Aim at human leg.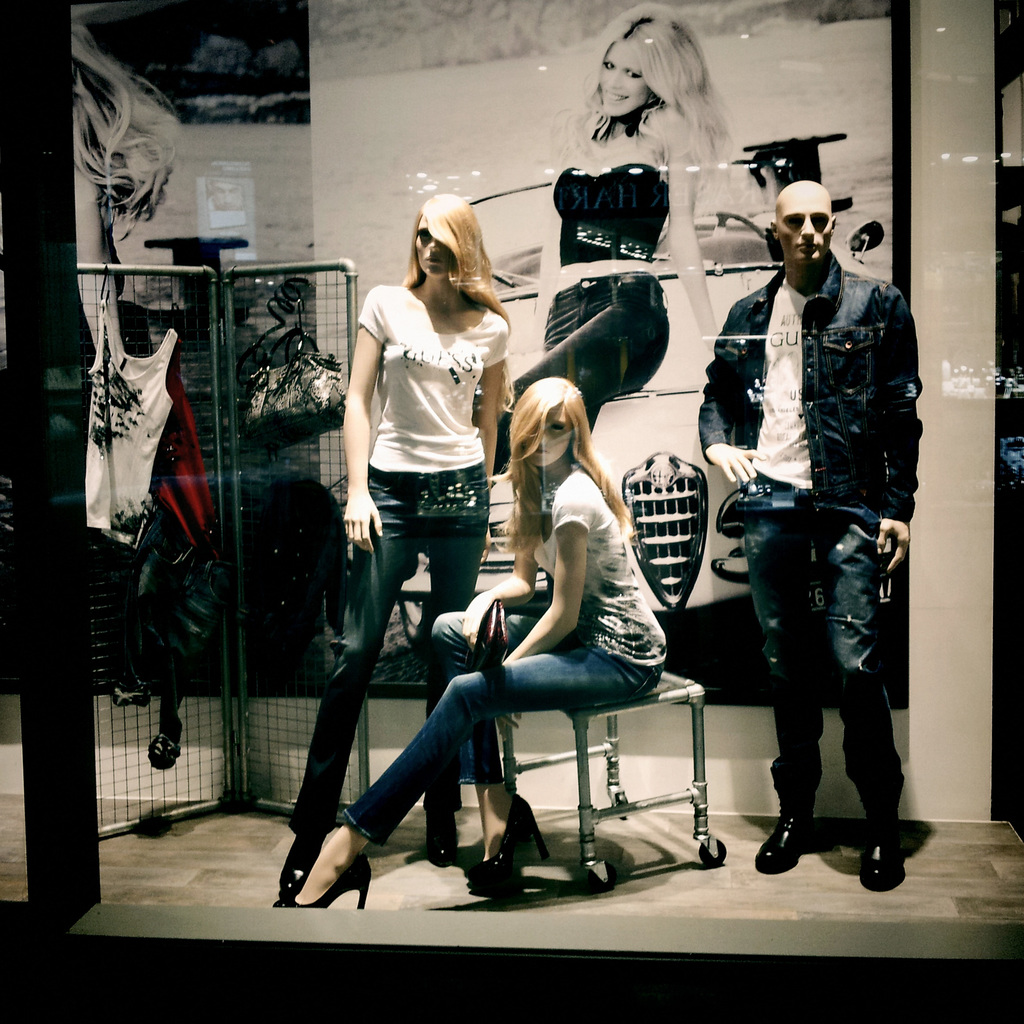
Aimed at 298:643:663:913.
